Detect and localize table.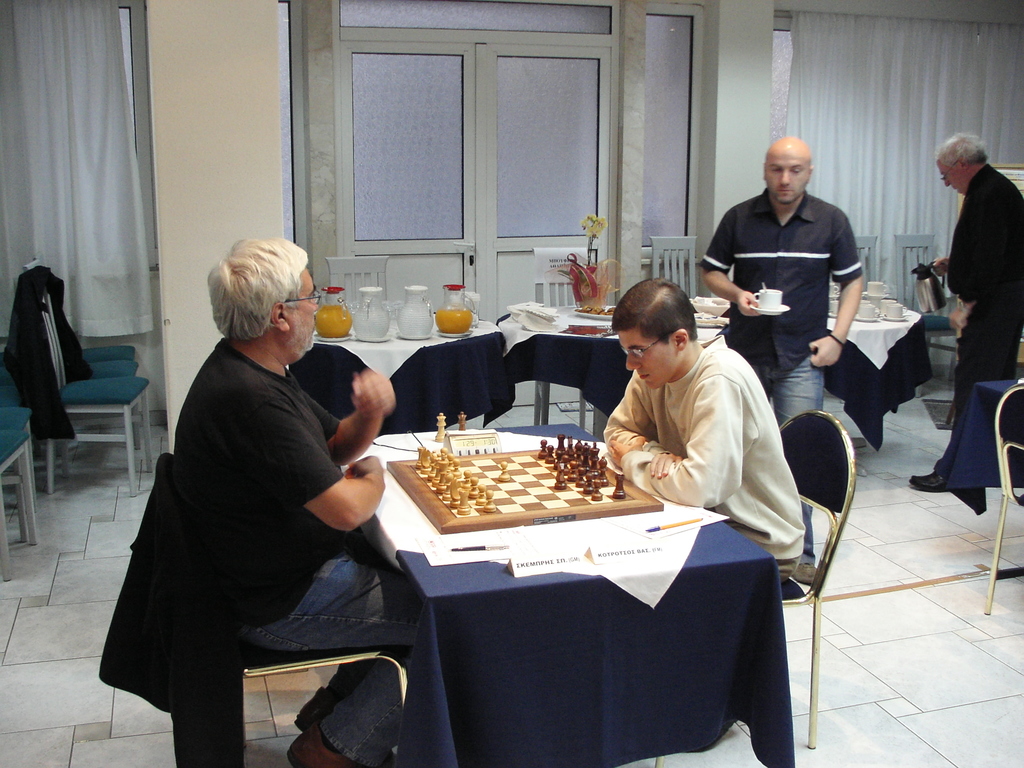
Localized at crop(494, 299, 721, 438).
